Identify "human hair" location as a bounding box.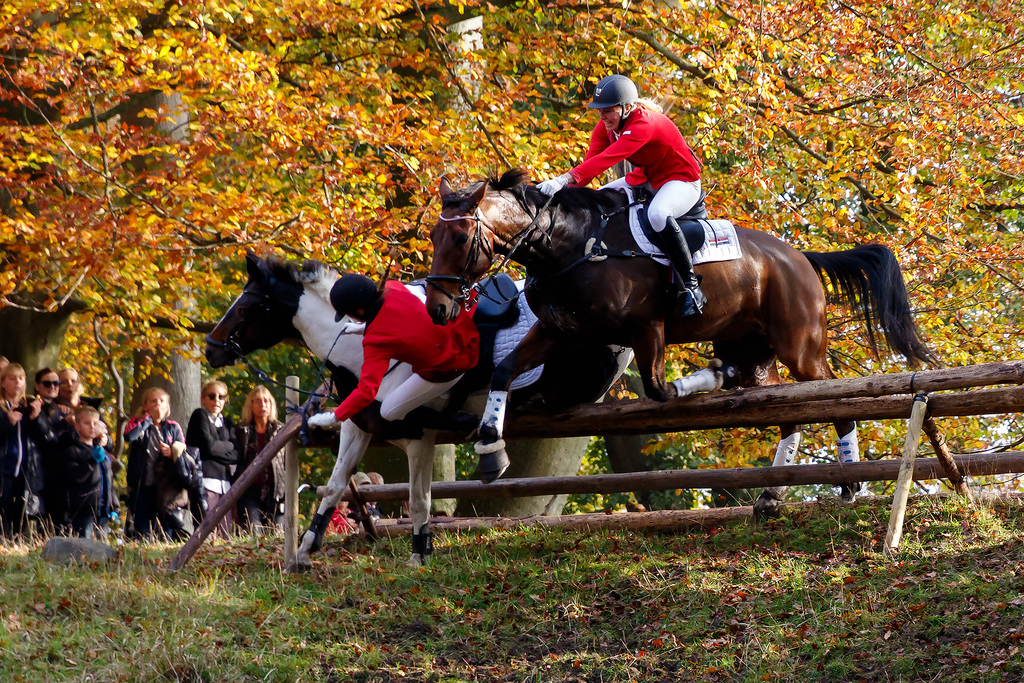
<bbox>132, 388, 172, 419</bbox>.
